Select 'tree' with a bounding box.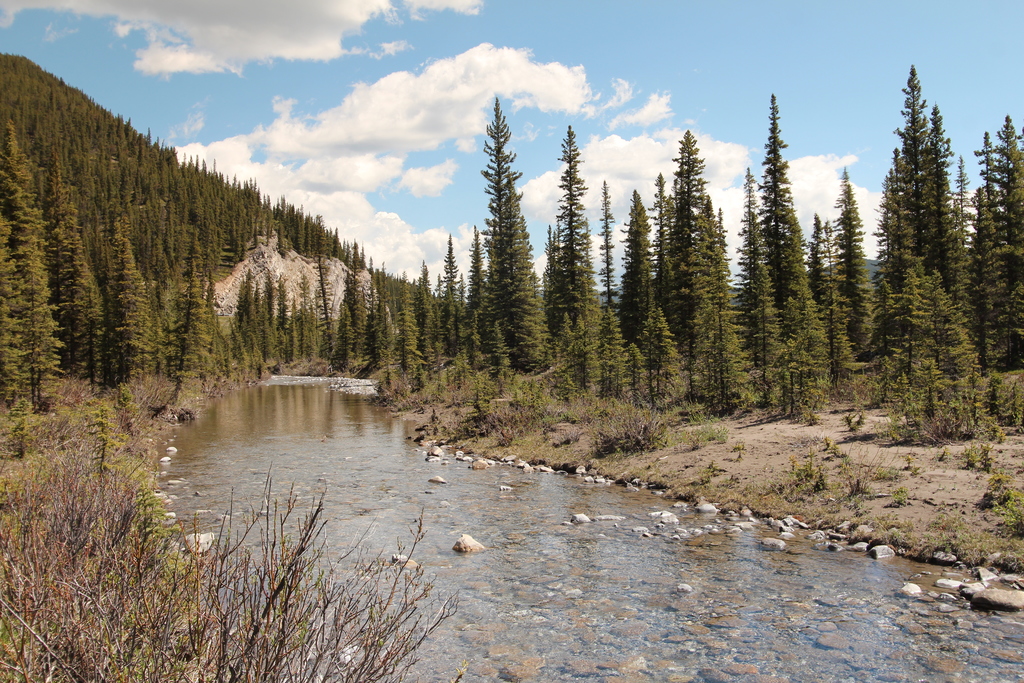
rect(102, 236, 149, 382).
